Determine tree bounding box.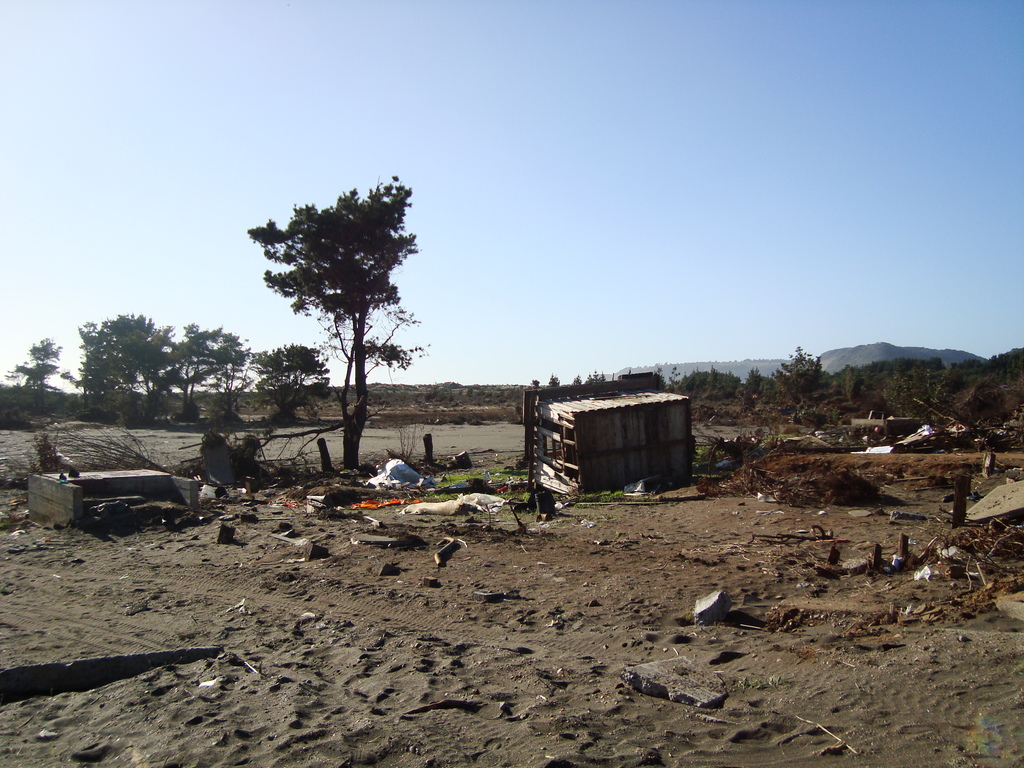
Determined: [244,164,433,477].
